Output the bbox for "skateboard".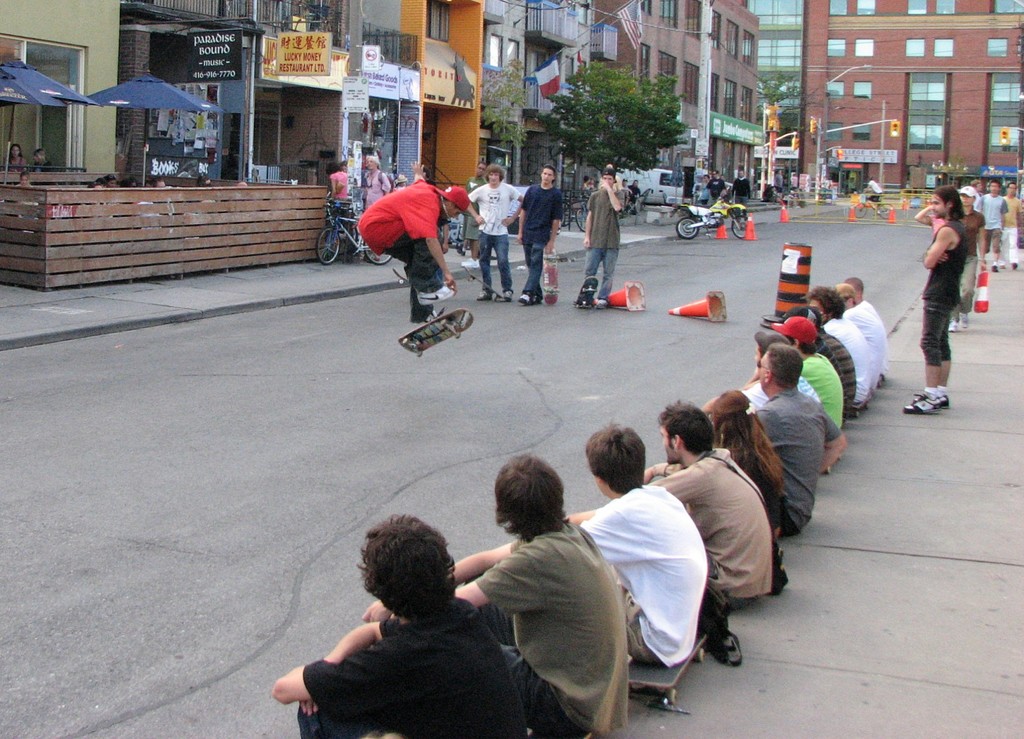
select_region(457, 263, 515, 304).
